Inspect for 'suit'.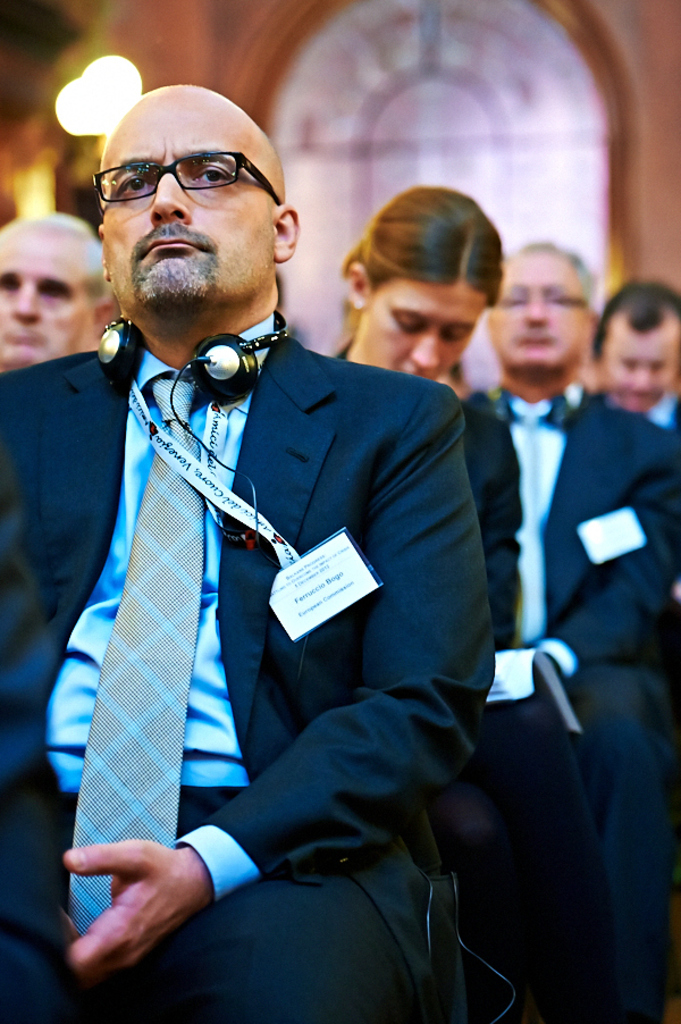
Inspection: [x1=0, y1=353, x2=493, y2=1023].
